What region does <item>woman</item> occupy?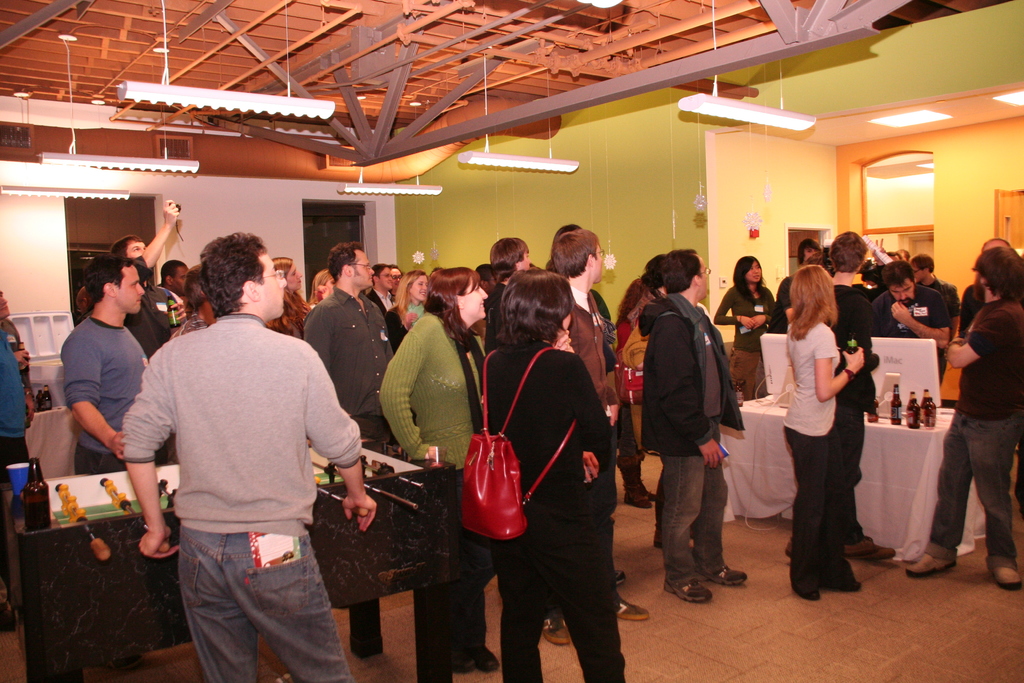
rect(271, 255, 308, 339).
